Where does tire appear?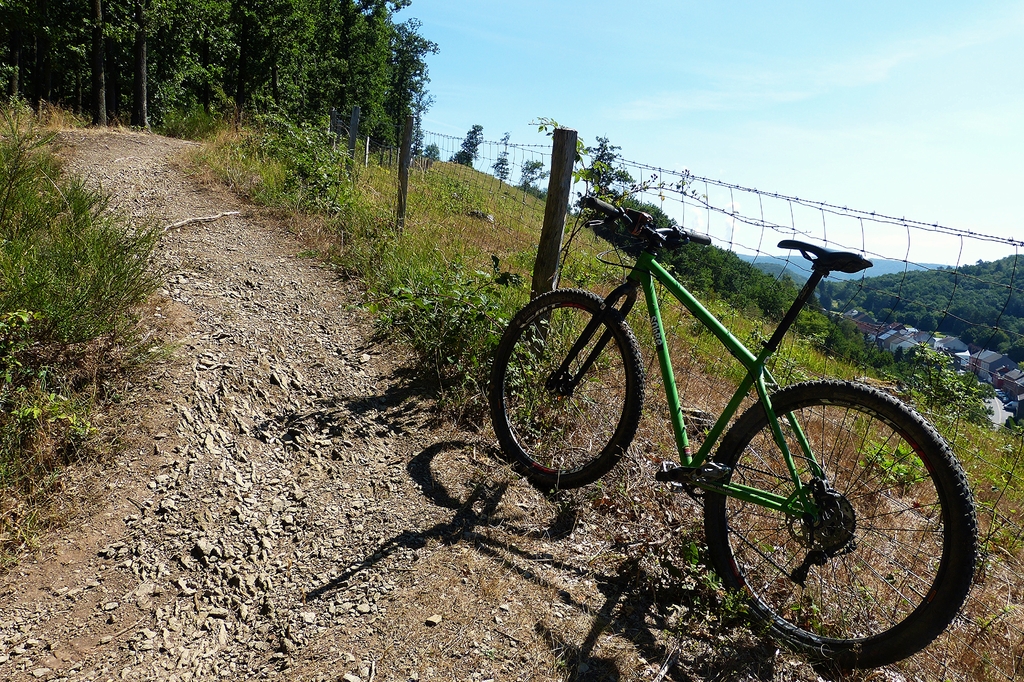
Appears at BBox(699, 376, 957, 657).
